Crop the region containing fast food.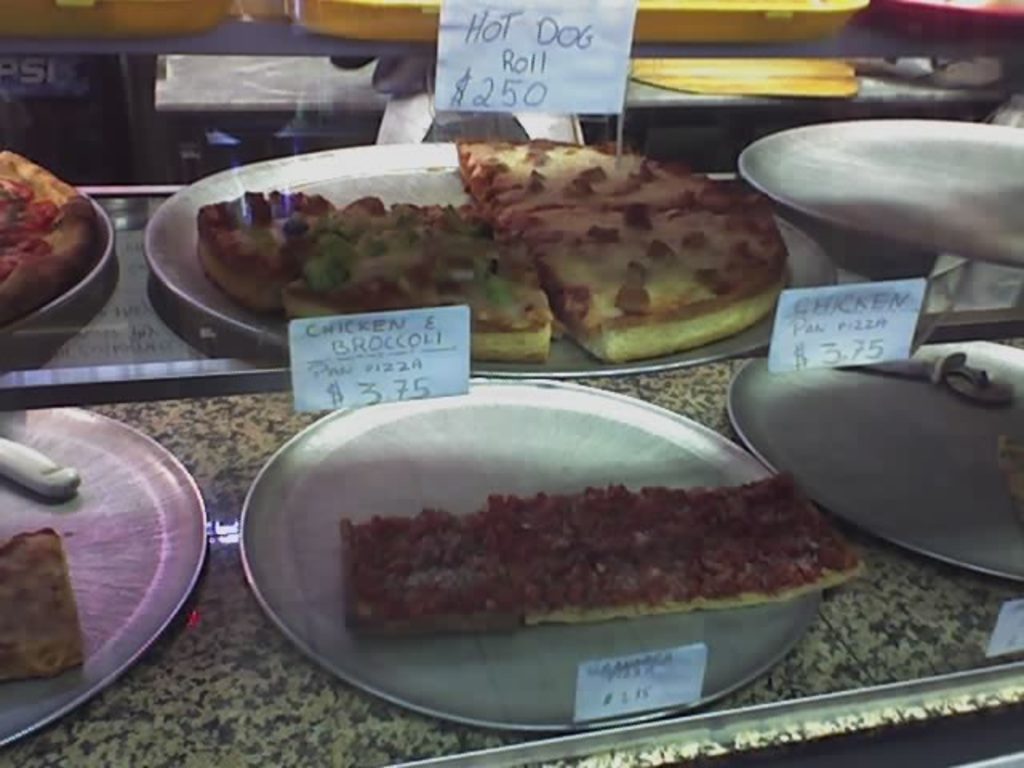
Crop region: x1=293, y1=197, x2=538, y2=355.
